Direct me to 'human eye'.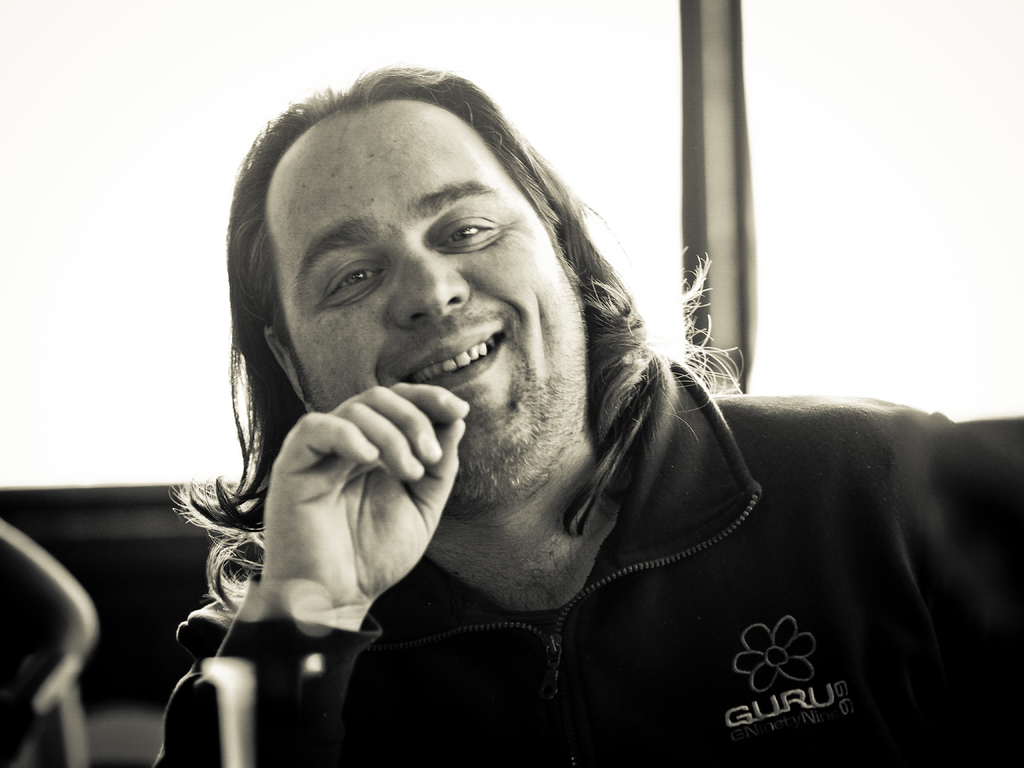
Direction: BBox(435, 213, 502, 252).
